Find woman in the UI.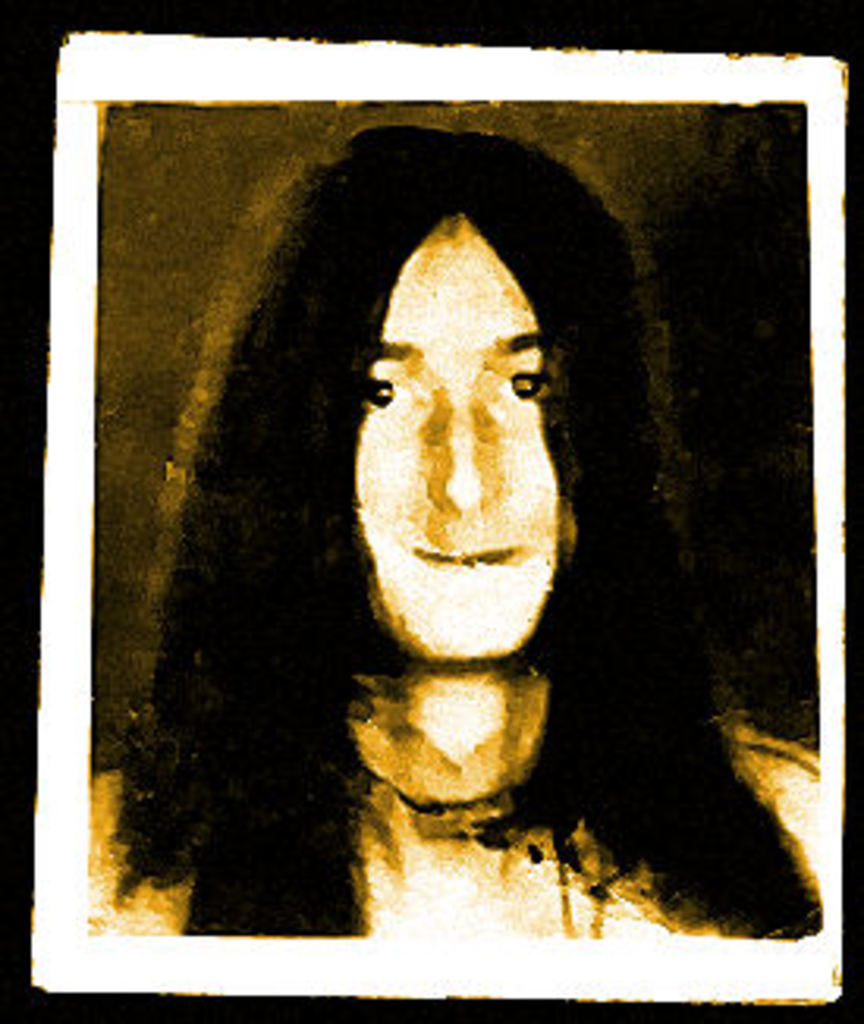
UI element at region(79, 132, 817, 942).
